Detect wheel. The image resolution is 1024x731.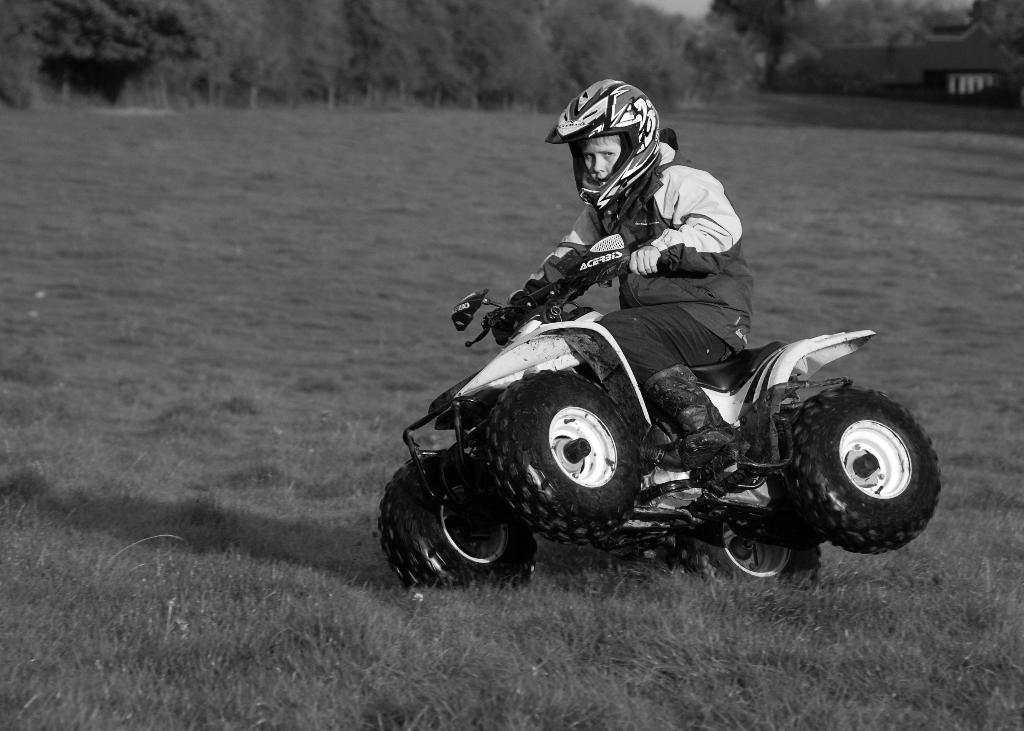
(786,384,943,547).
